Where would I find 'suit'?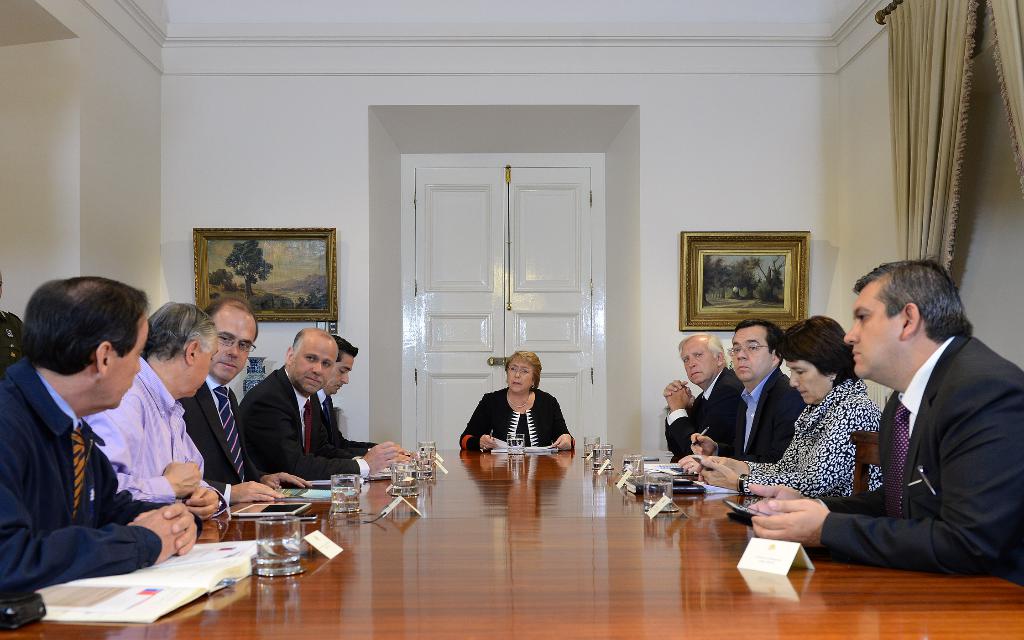
At x1=177, y1=374, x2=268, y2=509.
